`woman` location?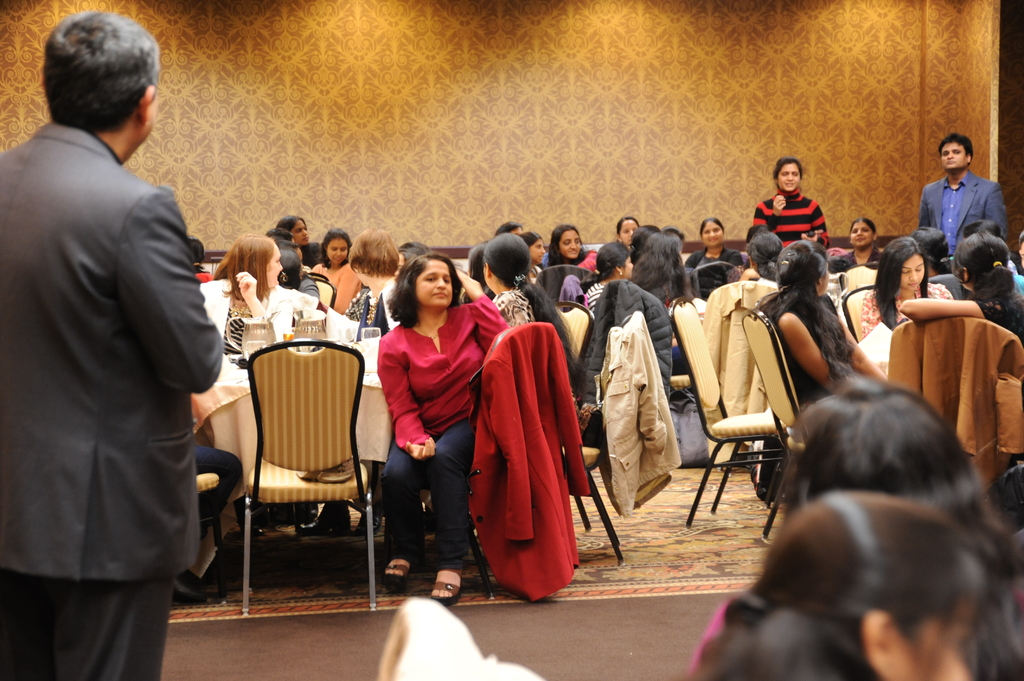
{"x1": 691, "y1": 219, "x2": 741, "y2": 265}
